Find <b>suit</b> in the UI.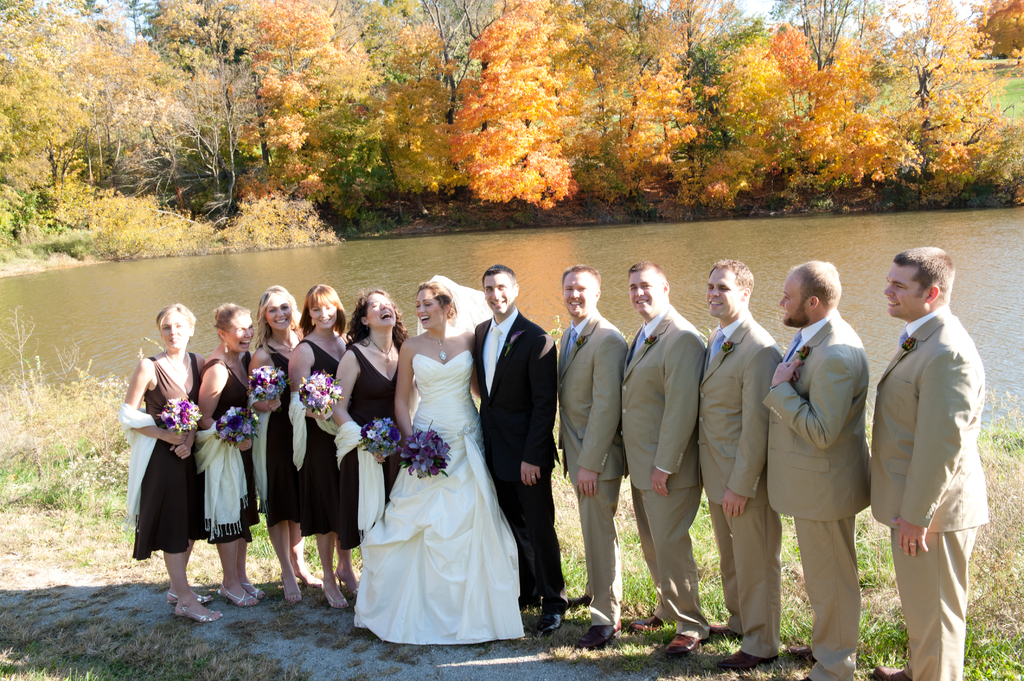
UI element at pyautogui.locateOnScreen(555, 310, 628, 627).
